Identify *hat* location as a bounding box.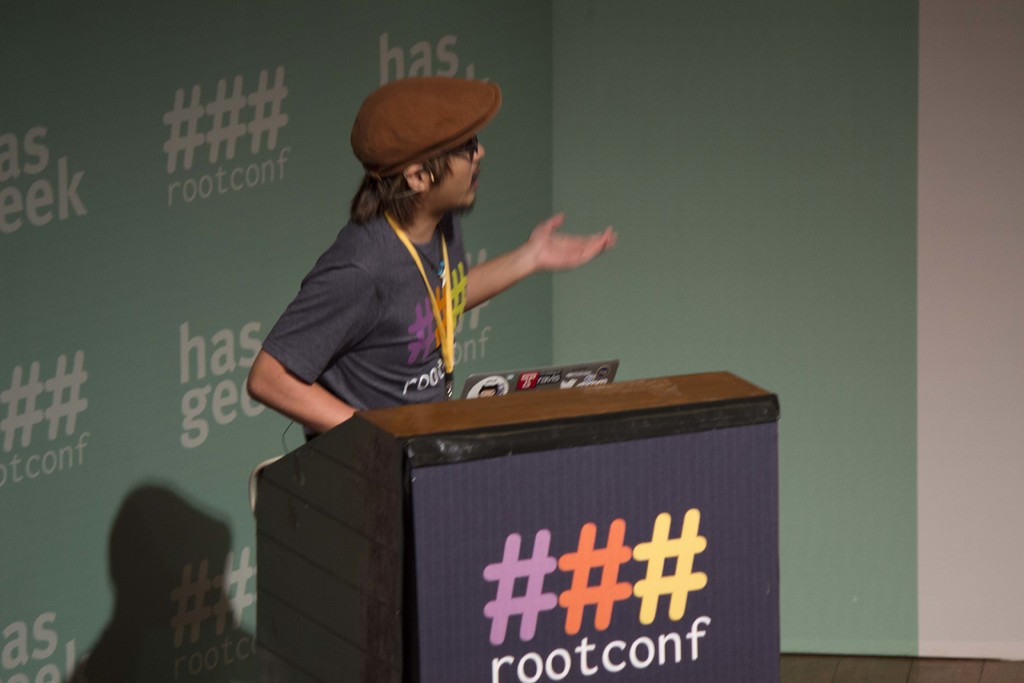
{"left": 345, "top": 81, "right": 501, "bottom": 183}.
